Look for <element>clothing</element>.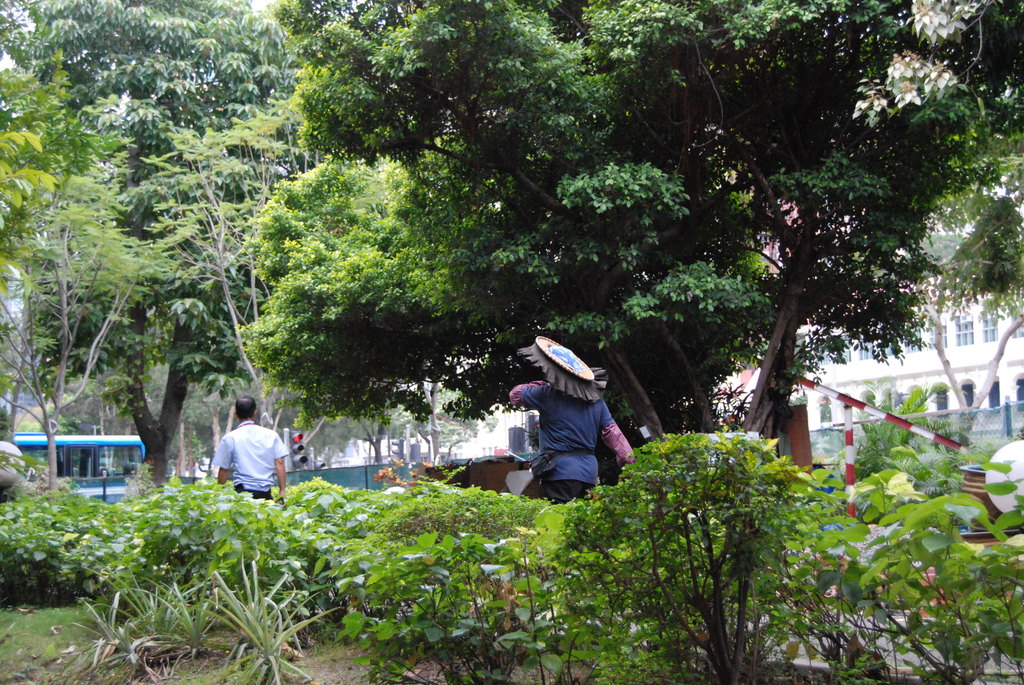
Found: (510, 342, 634, 508).
